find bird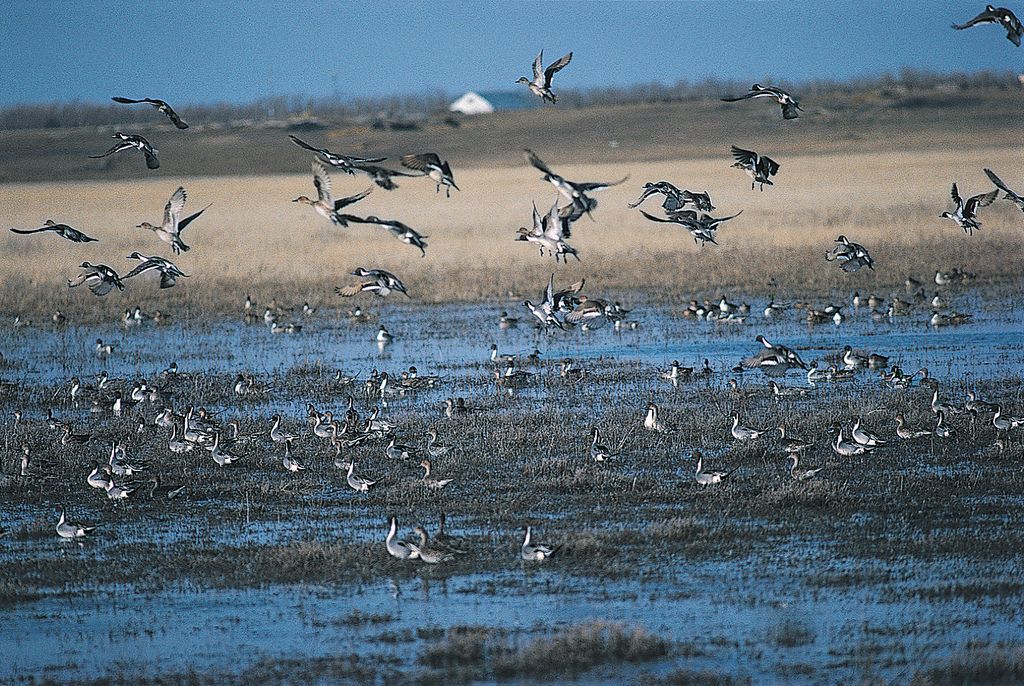
[left=9, top=311, right=29, bottom=330]
